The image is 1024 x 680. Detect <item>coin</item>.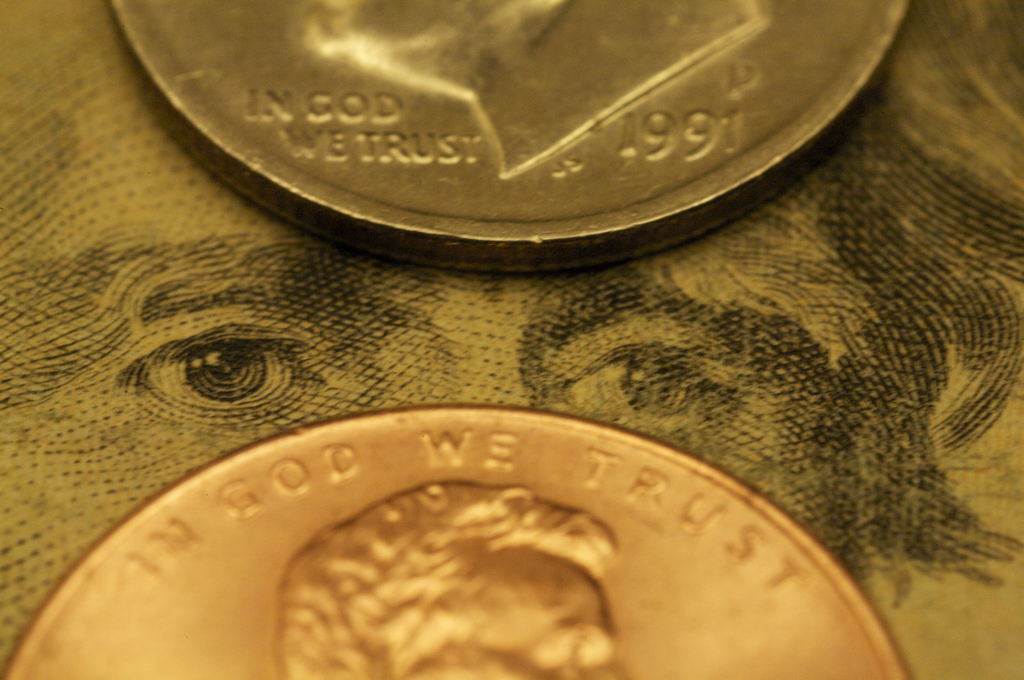
Detection: bbox(2, 401, 917, 679).
